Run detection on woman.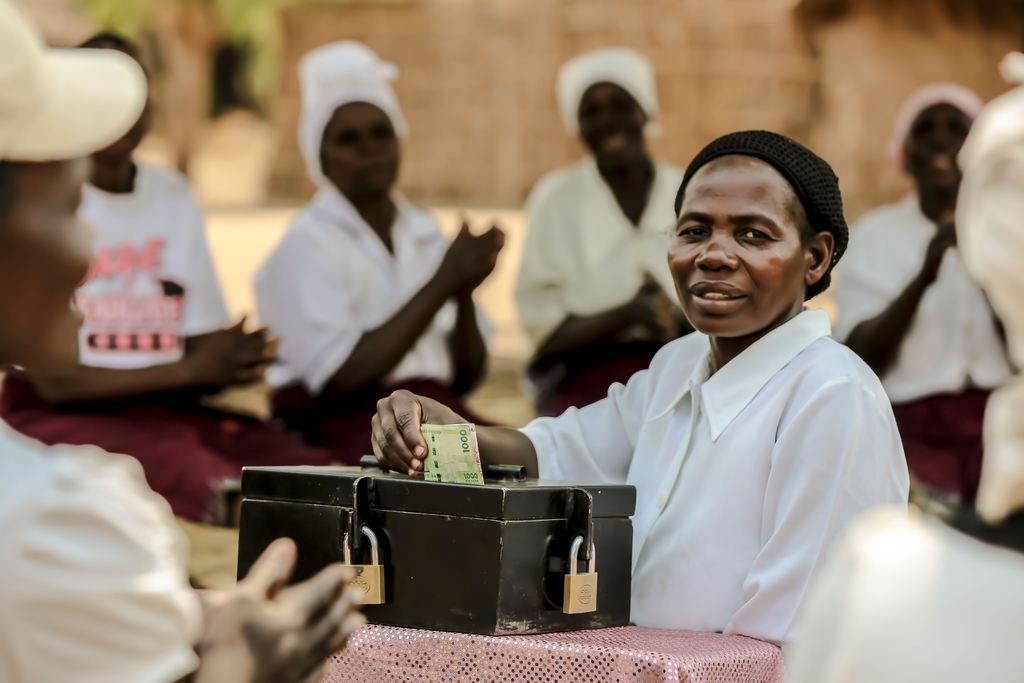
Result: select_region(512, 41, 692, 420).
